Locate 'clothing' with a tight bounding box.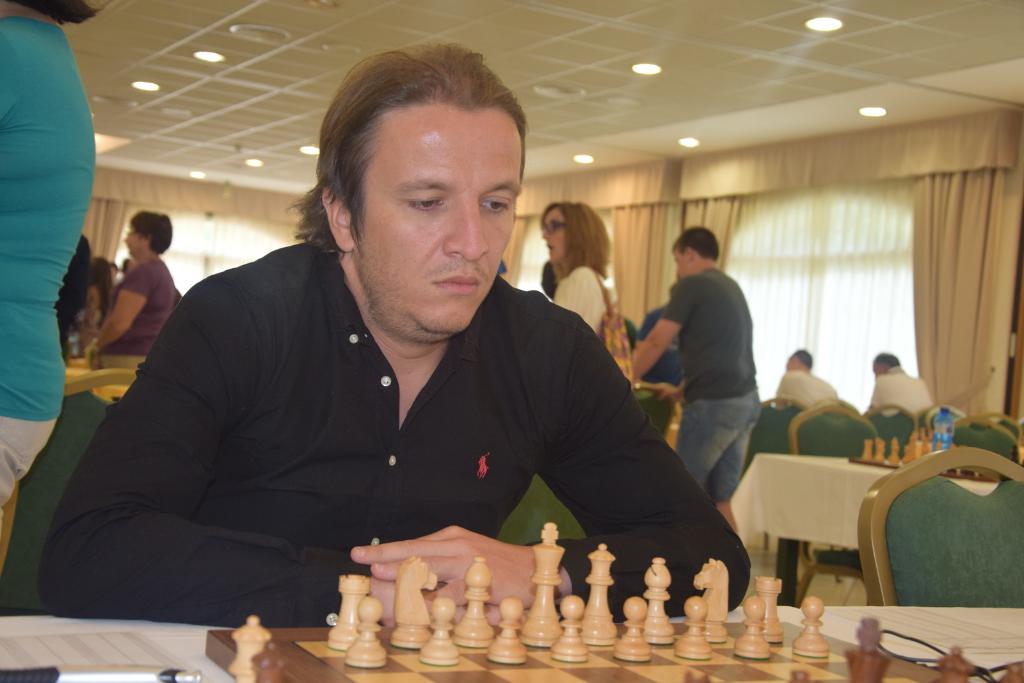
rect(99, 255, 180, 357).
